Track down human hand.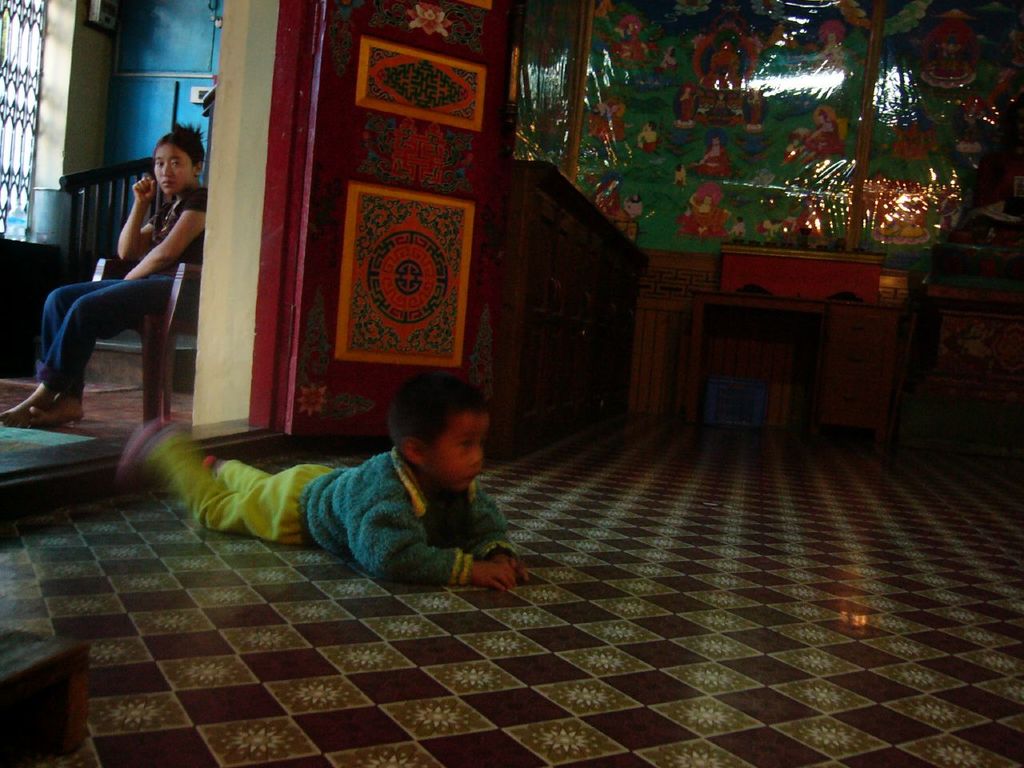
Tracked to [x1=498, y1=554, x2=530, y2=586].
